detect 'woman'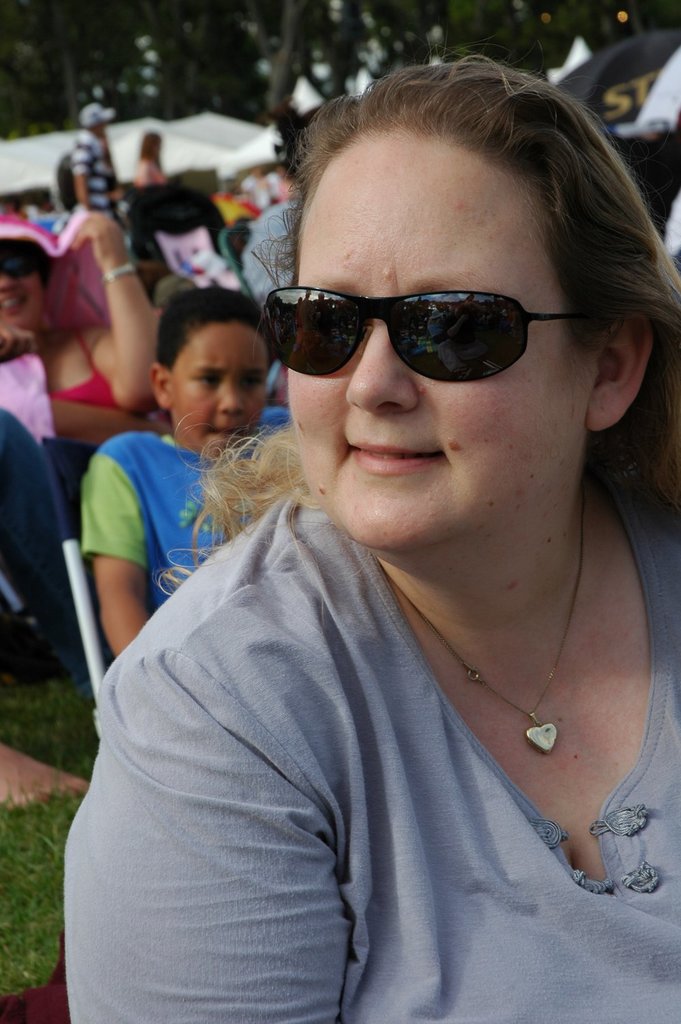
bbox=[70, 48, 680, 1023]
